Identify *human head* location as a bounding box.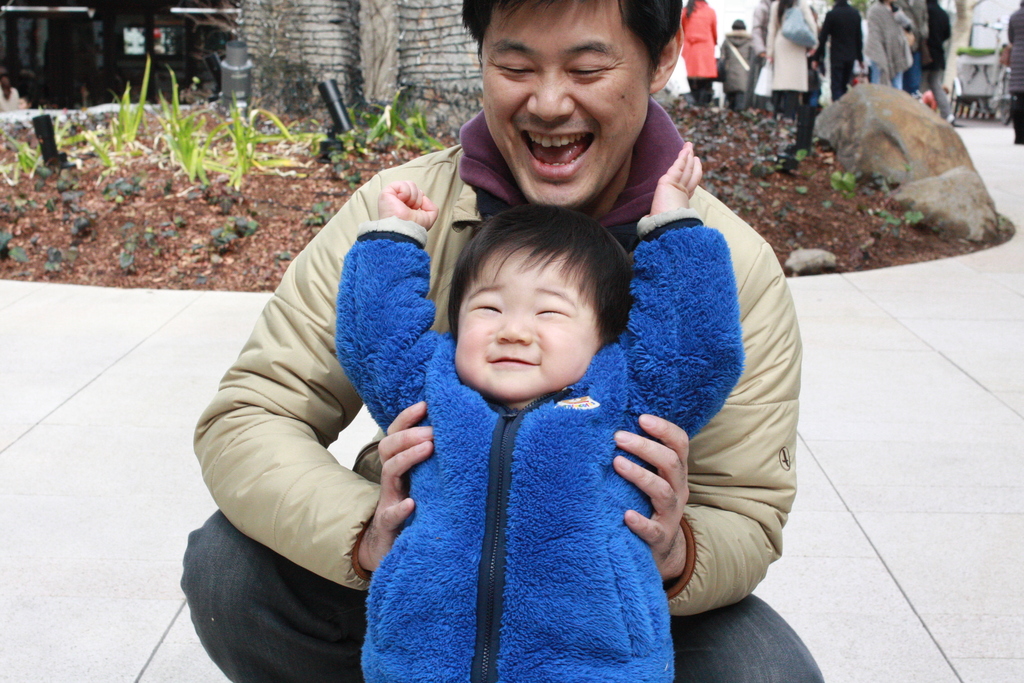
left=460, top=0, right=685, bottom=206.
